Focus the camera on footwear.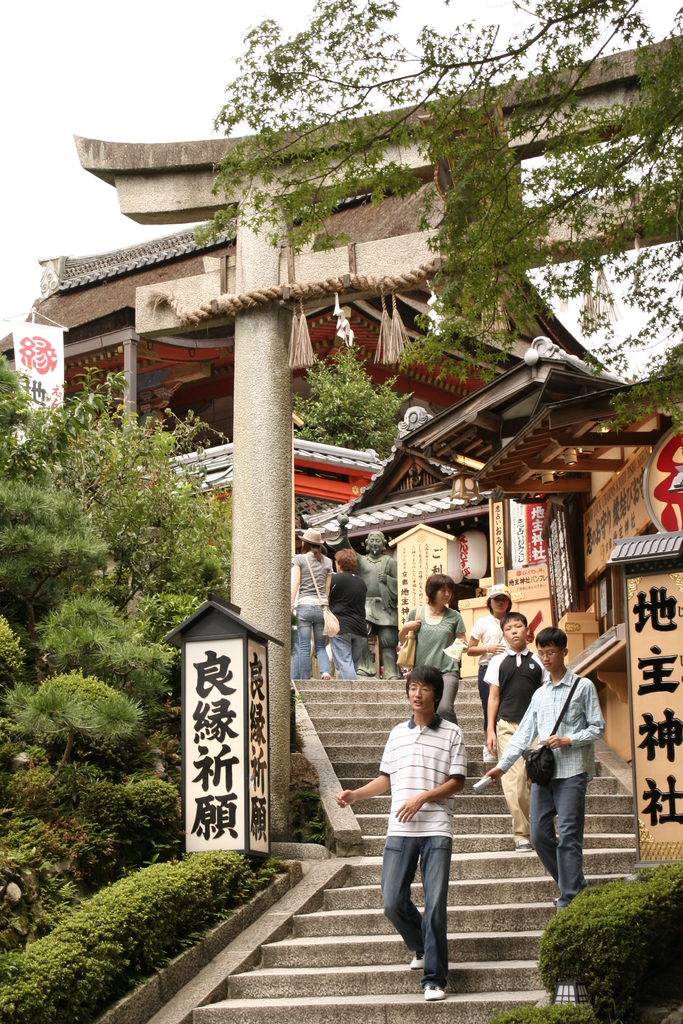
Focus region: [x1=514, y1=838, x2=532, y2=854].
